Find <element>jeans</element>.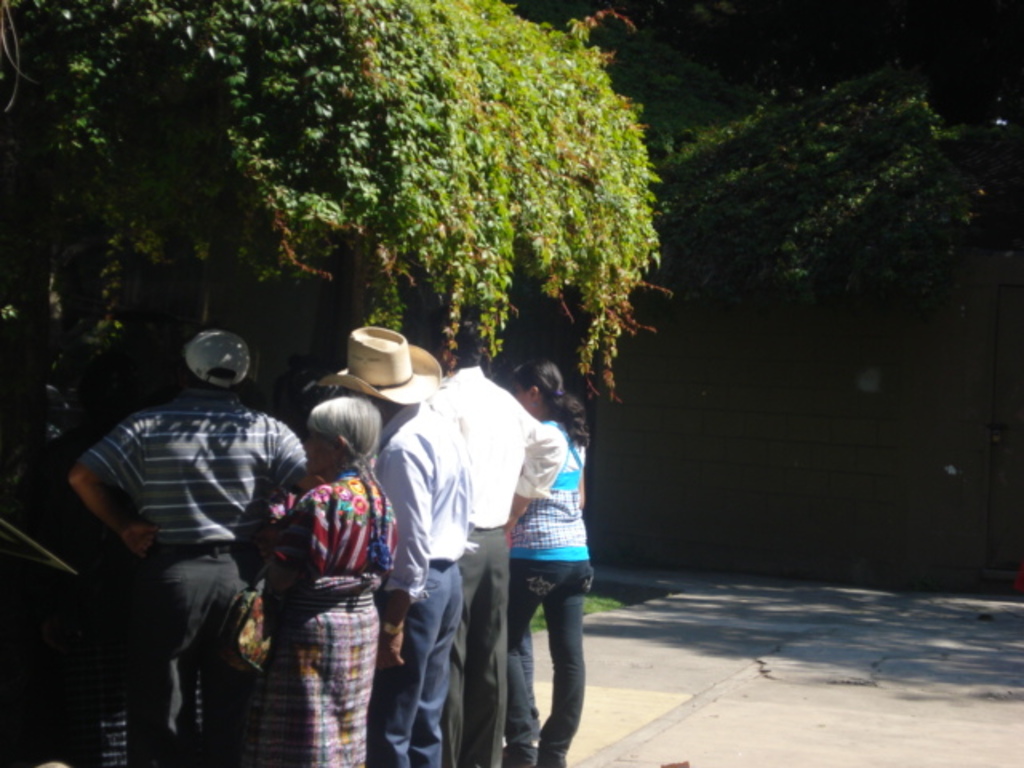
<bbox>371, 552, 462, 766</bbox>.
